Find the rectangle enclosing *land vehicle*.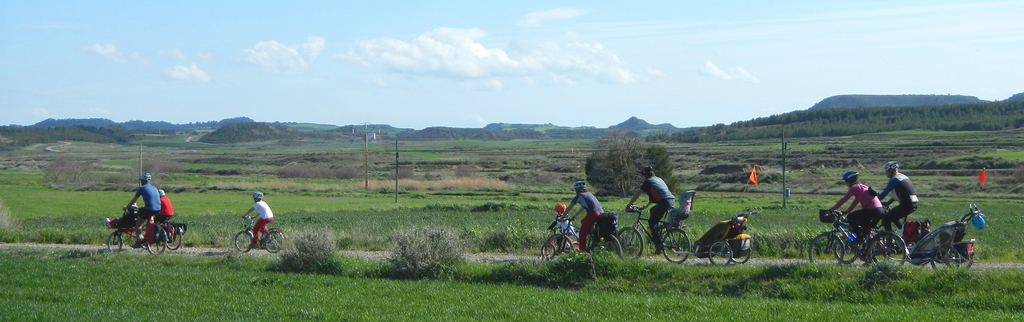
(116,216,182,252).
